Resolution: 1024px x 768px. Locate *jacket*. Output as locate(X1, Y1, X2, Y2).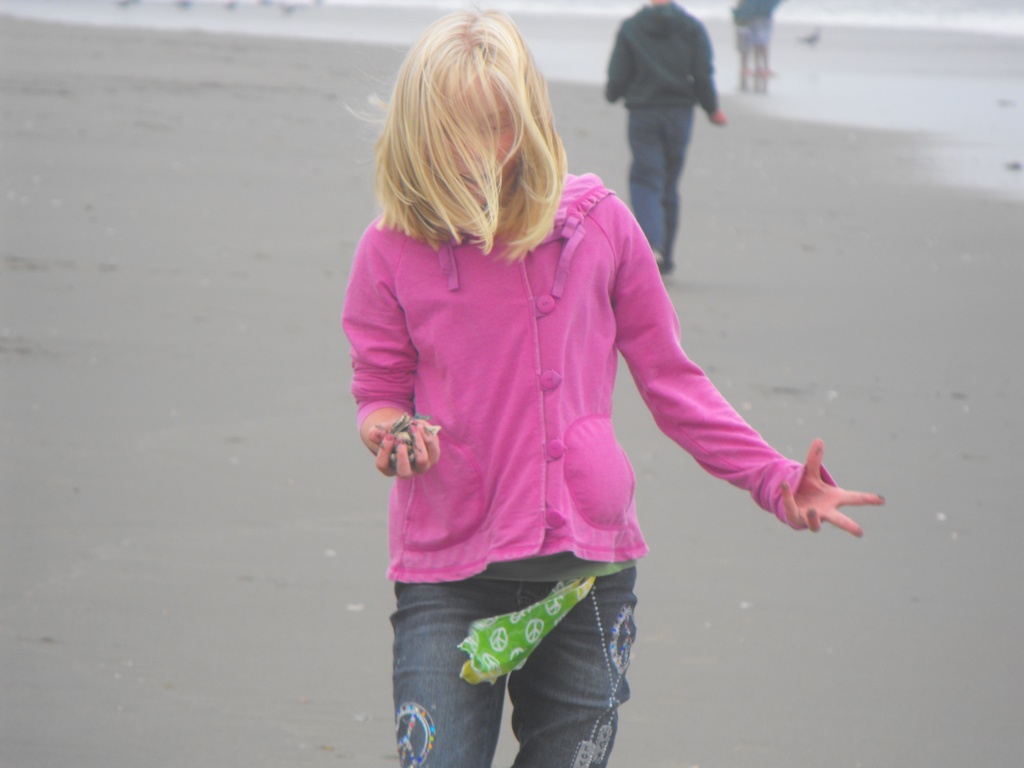
locate(278, 189, 860, 574).
